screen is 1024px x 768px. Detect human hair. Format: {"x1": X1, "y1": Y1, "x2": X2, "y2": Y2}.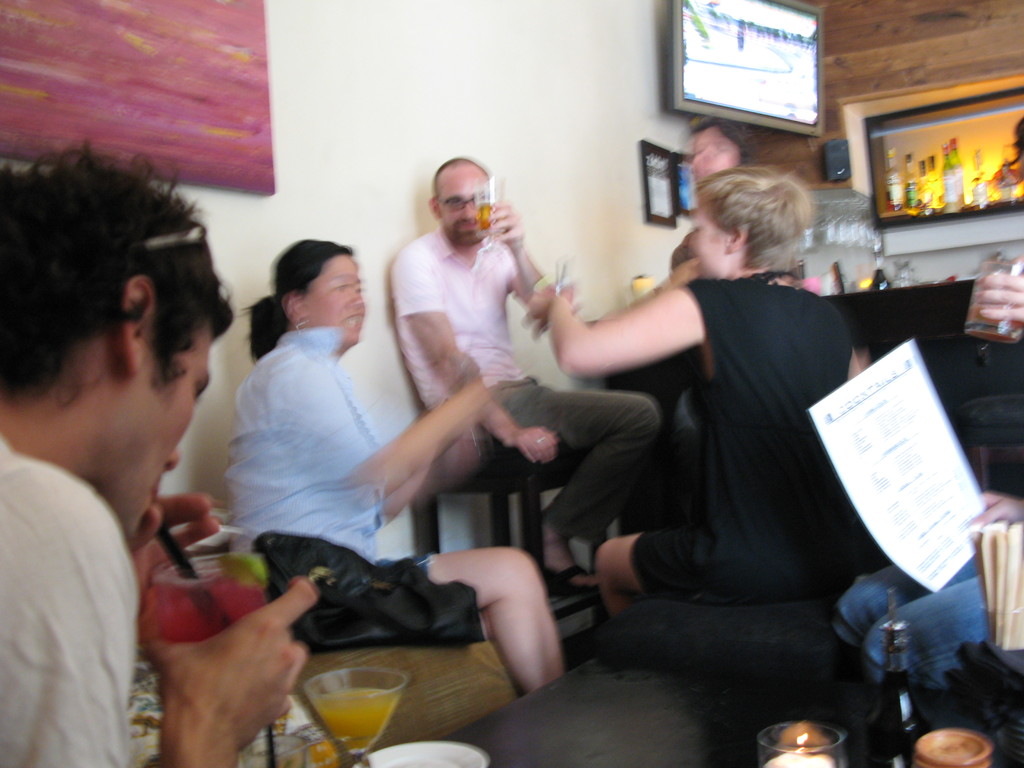
{"x1": 1, "y1": 140, "x2": 236, "y2": 403}.
